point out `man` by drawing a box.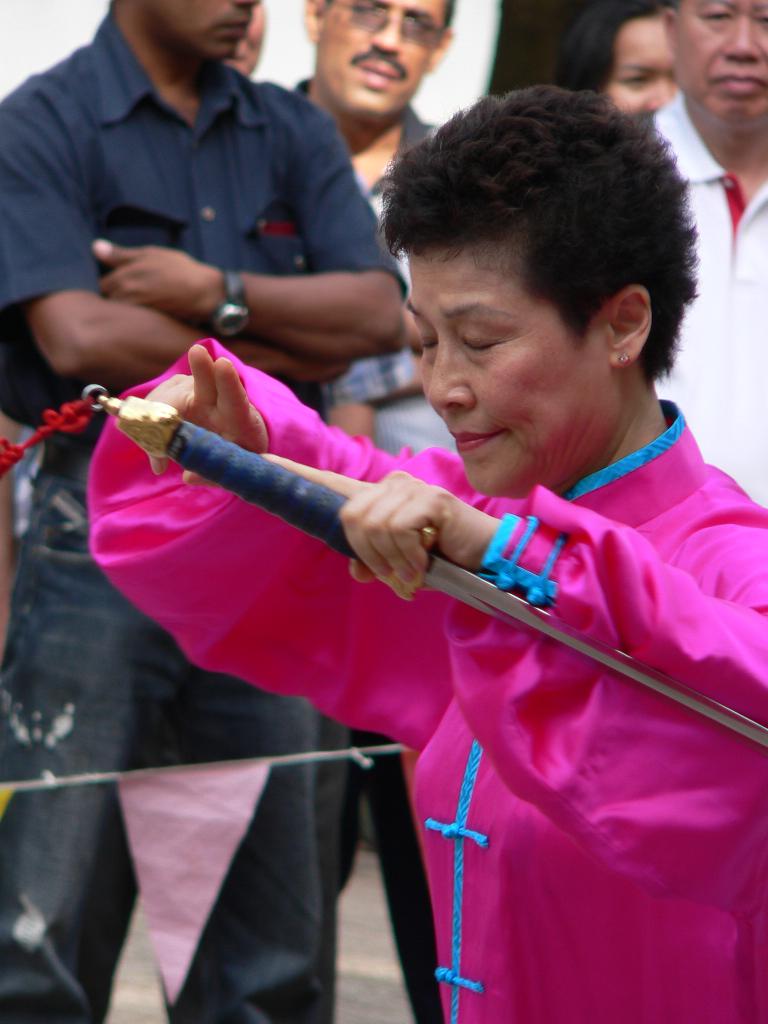
[x1=273, y1=20, x2=476, y2=185].
